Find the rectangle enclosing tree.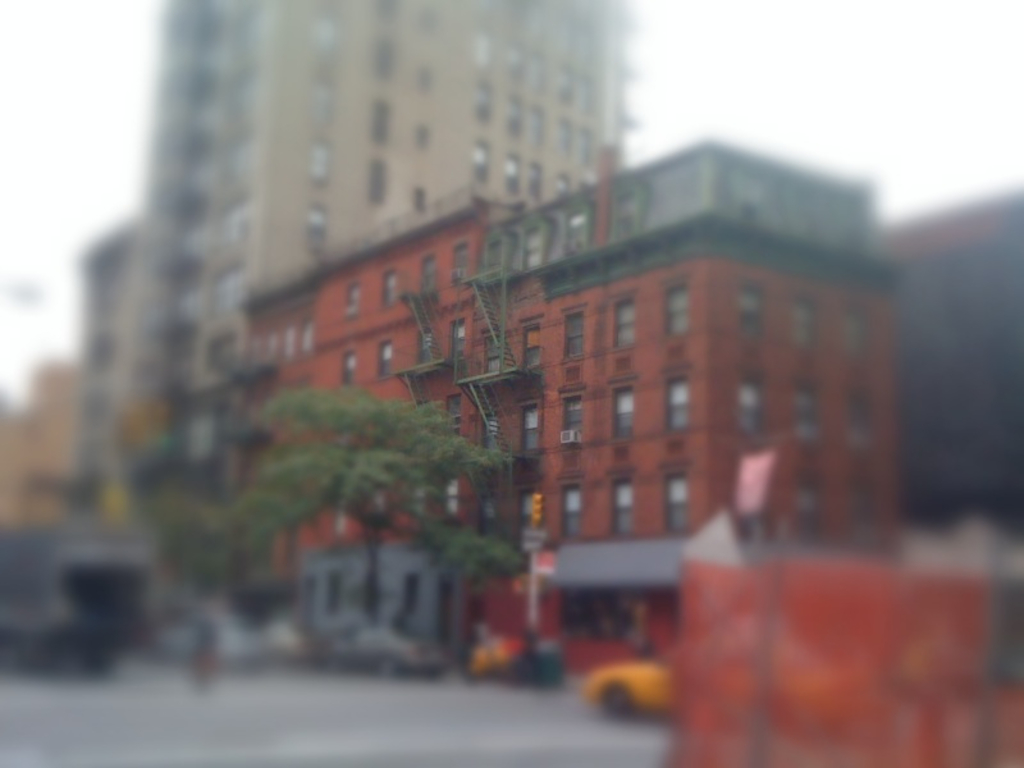
<bbox>238, 388, 513, 625</bbox>.
